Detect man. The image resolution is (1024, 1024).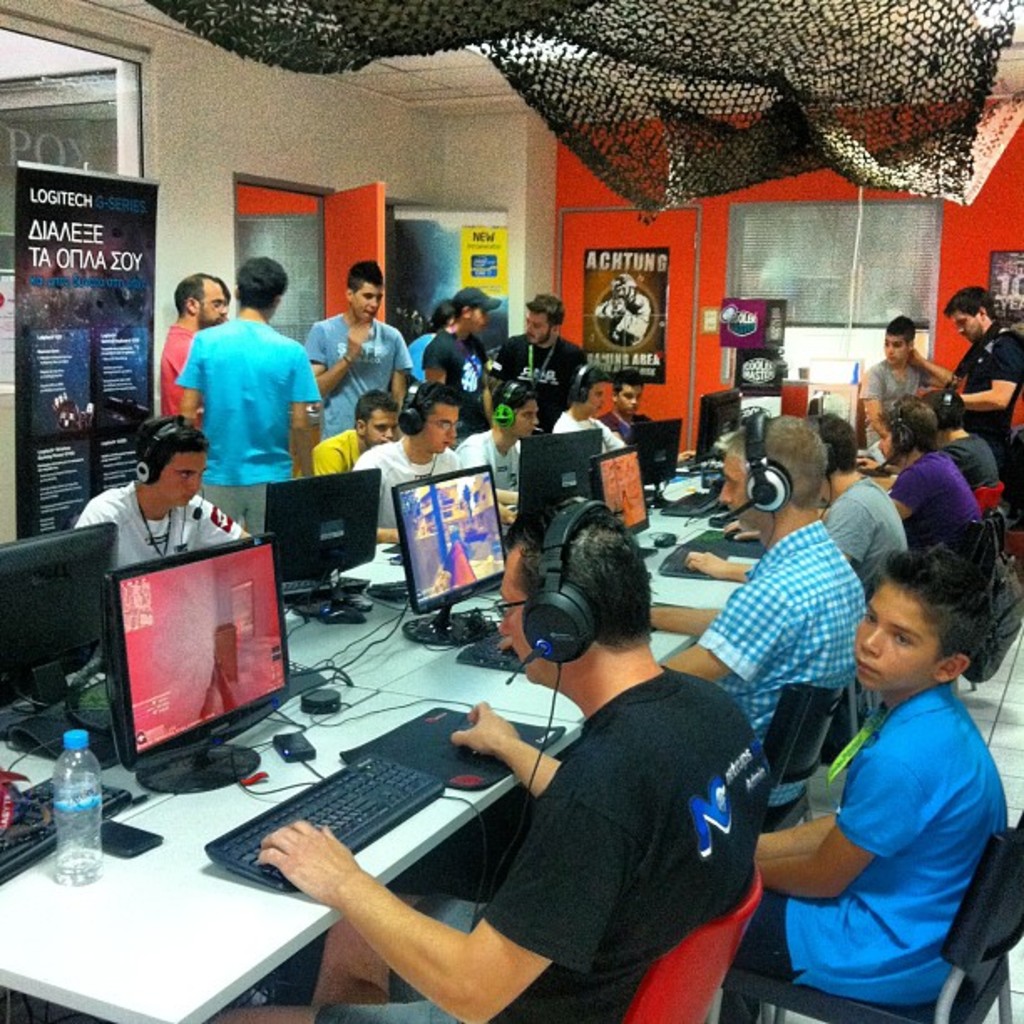
(x1=597, y1=276, x2=654, y2=340).
